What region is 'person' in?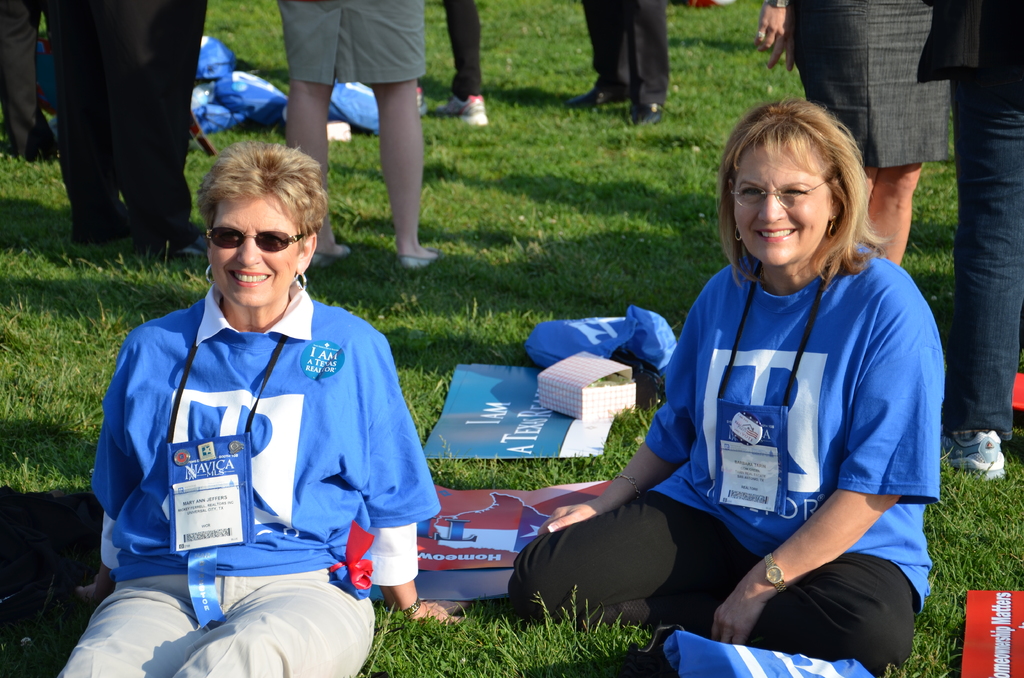
567,0,675,129.
